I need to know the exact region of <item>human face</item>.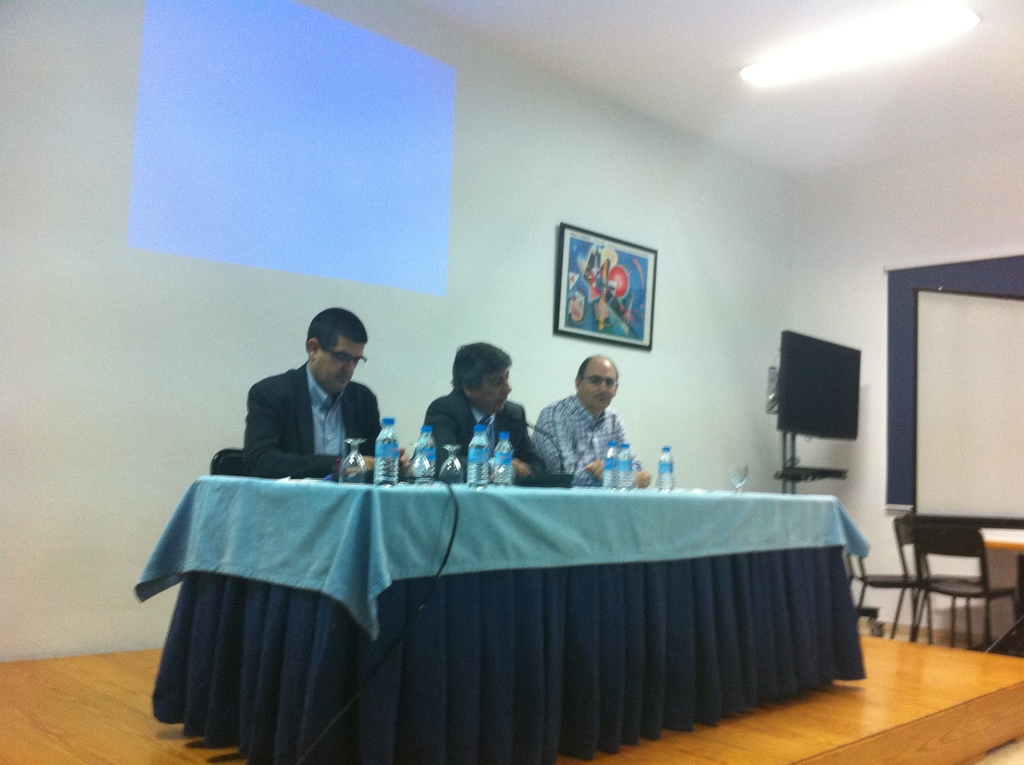
Region: bbox=(470, 364, 509, 413).
